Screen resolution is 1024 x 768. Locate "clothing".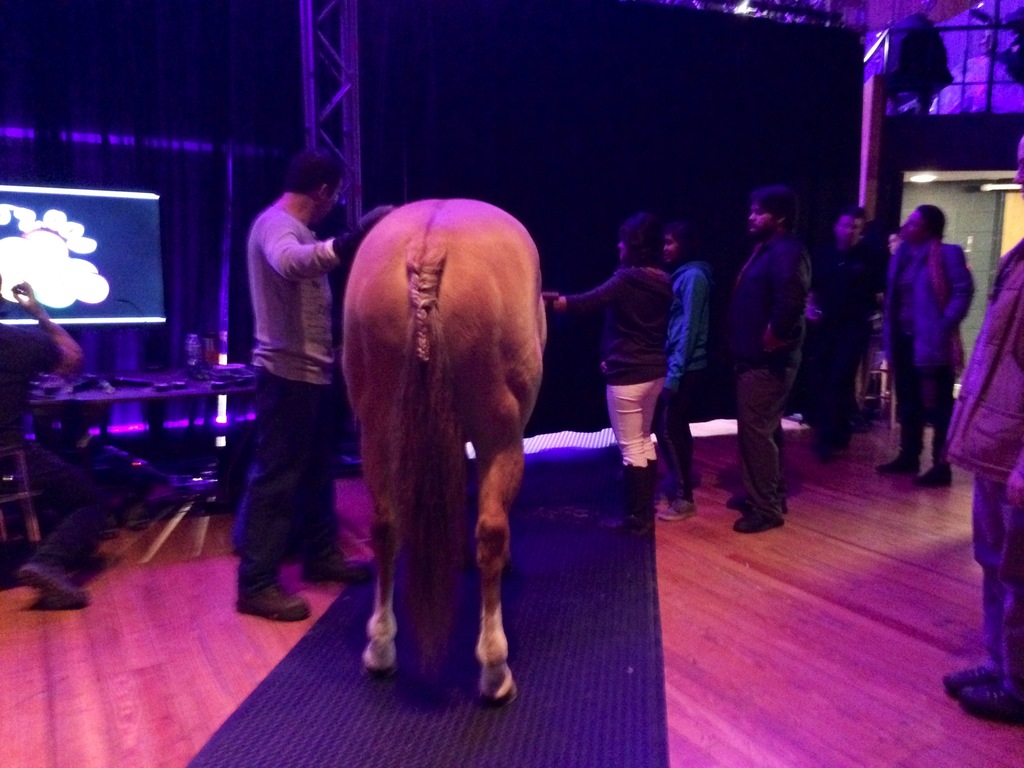
detection(568, 253, 674, 478).
